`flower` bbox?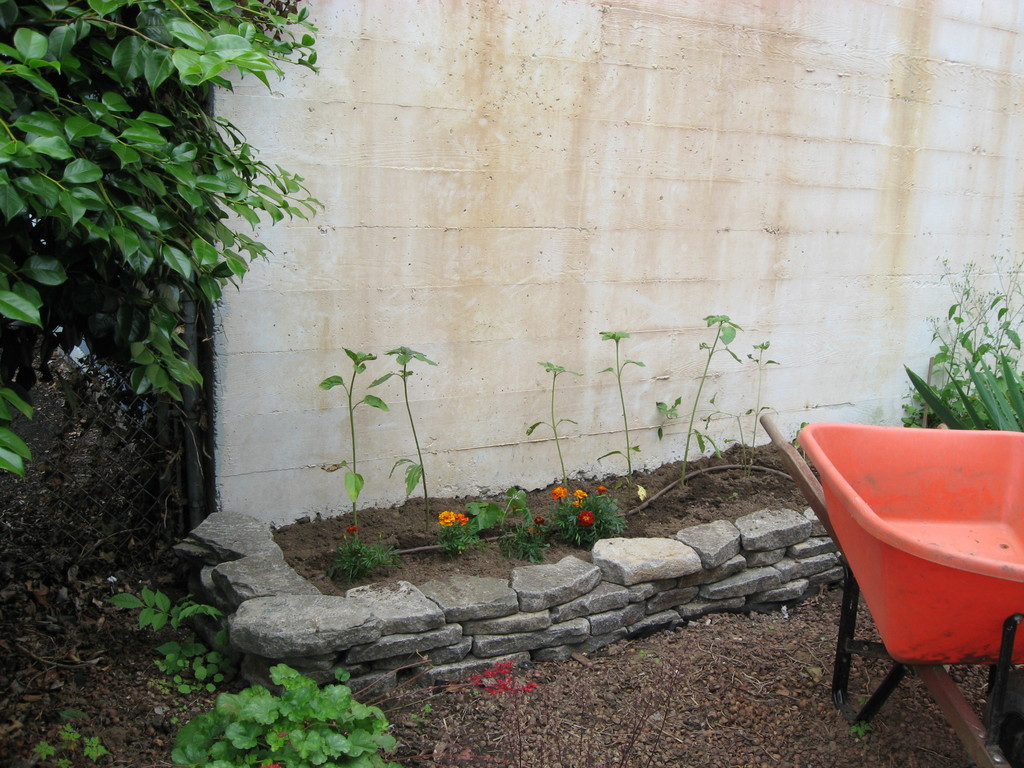
345:524:360:533
